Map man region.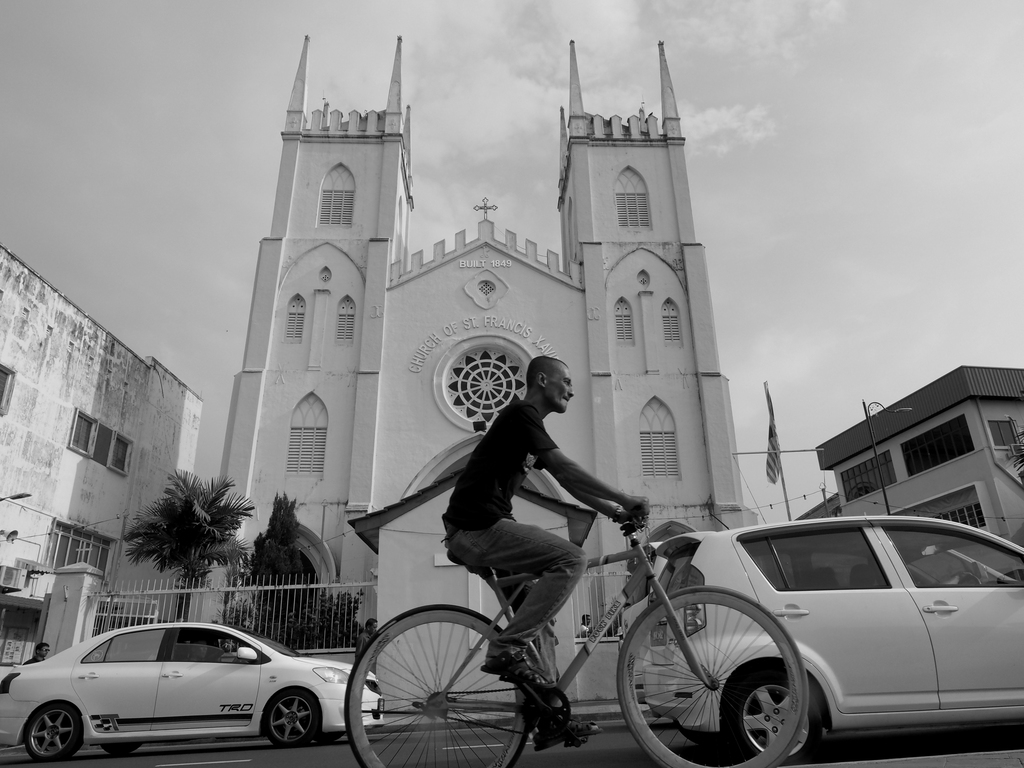
Mapped to {"left": 440, "top": 356, "right": 652, "bottom": 748}.
